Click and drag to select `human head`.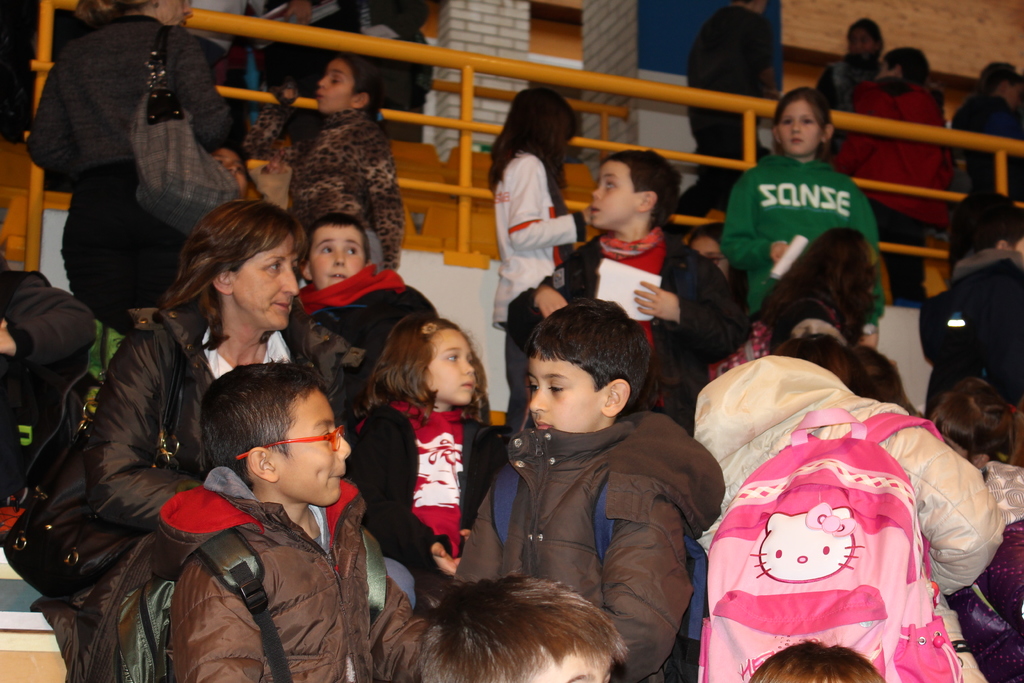
Selection: crop(191, 199, 301, 335).
